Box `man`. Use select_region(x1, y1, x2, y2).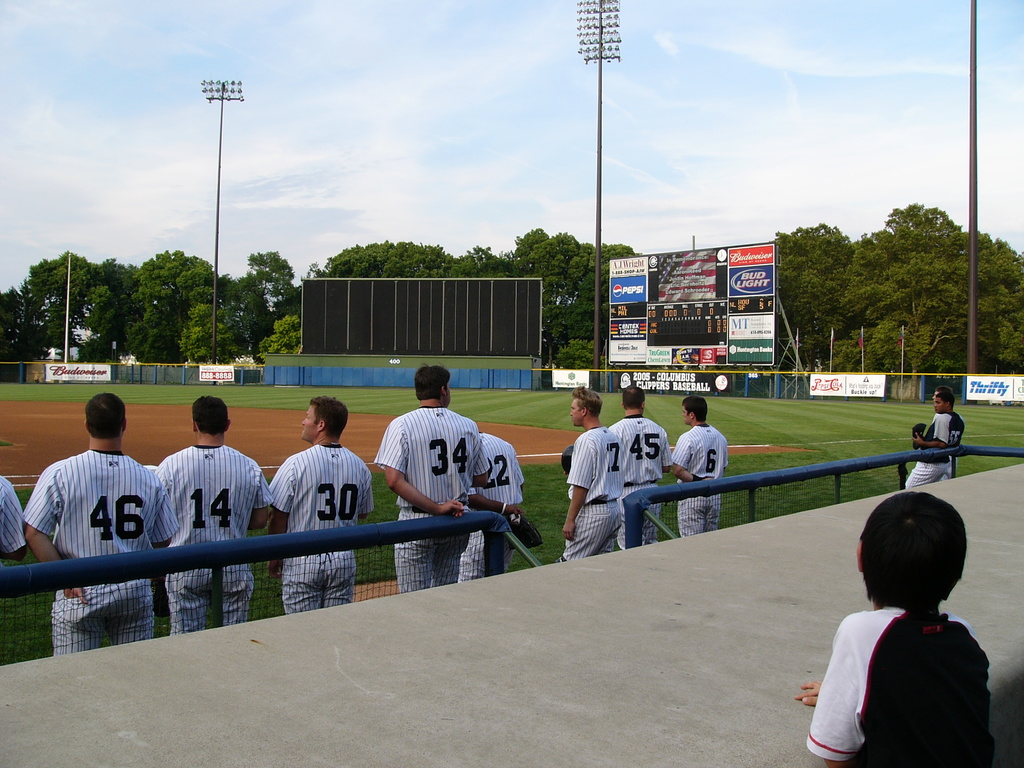
select_region(152, 396, 273, 623).
